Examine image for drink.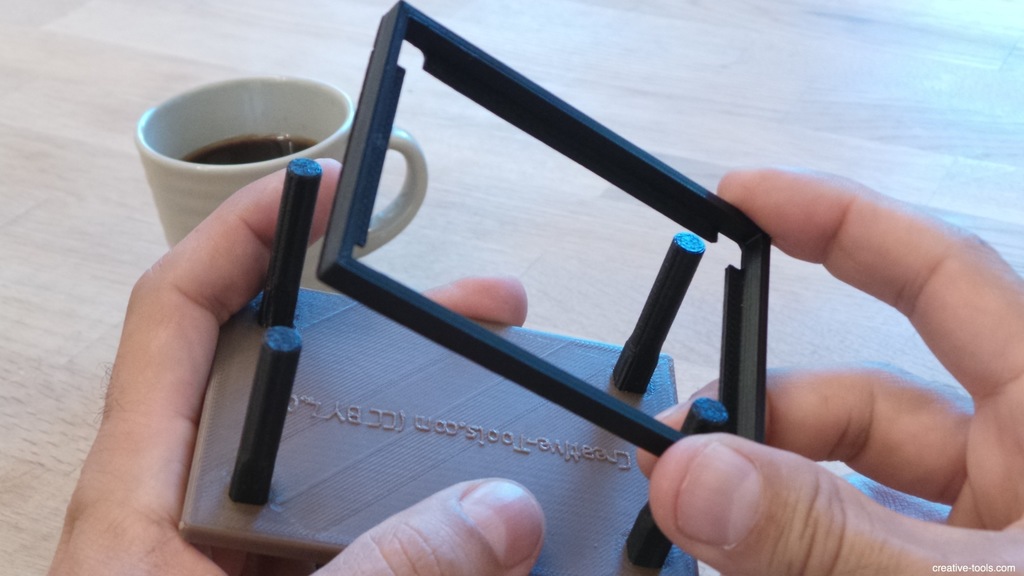
Examination result: pyautogui.locateOnScreen(175, 135, 324, 167).
